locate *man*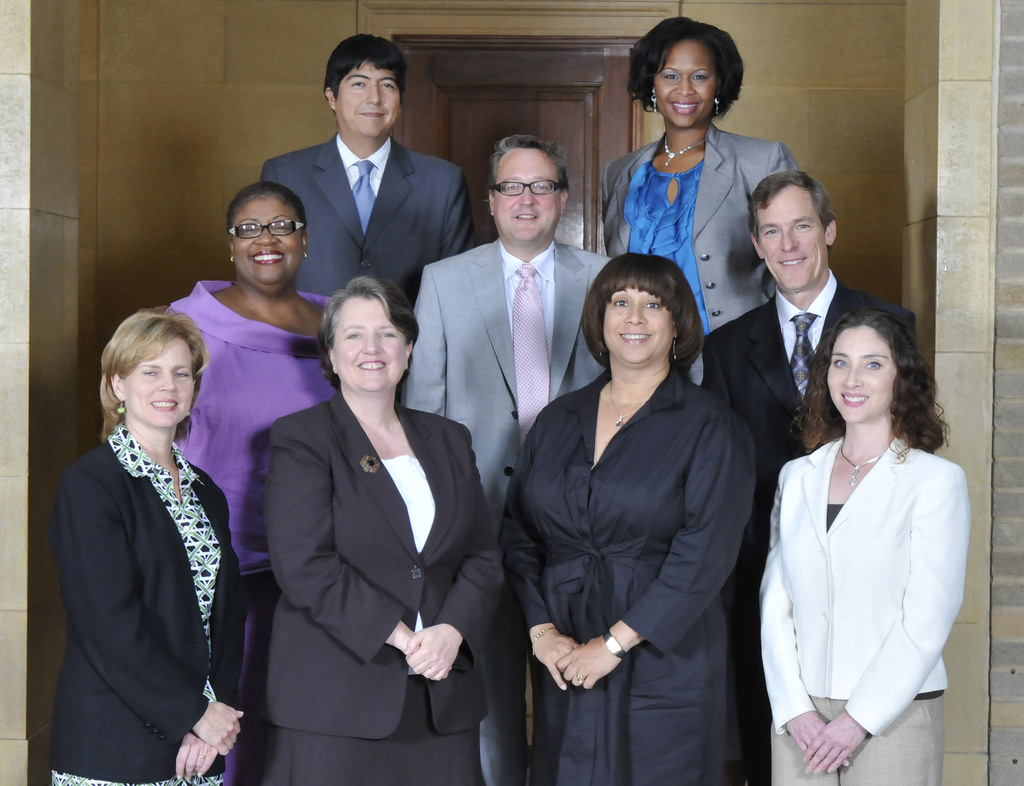
l=253, t=60, r=479, b=324
